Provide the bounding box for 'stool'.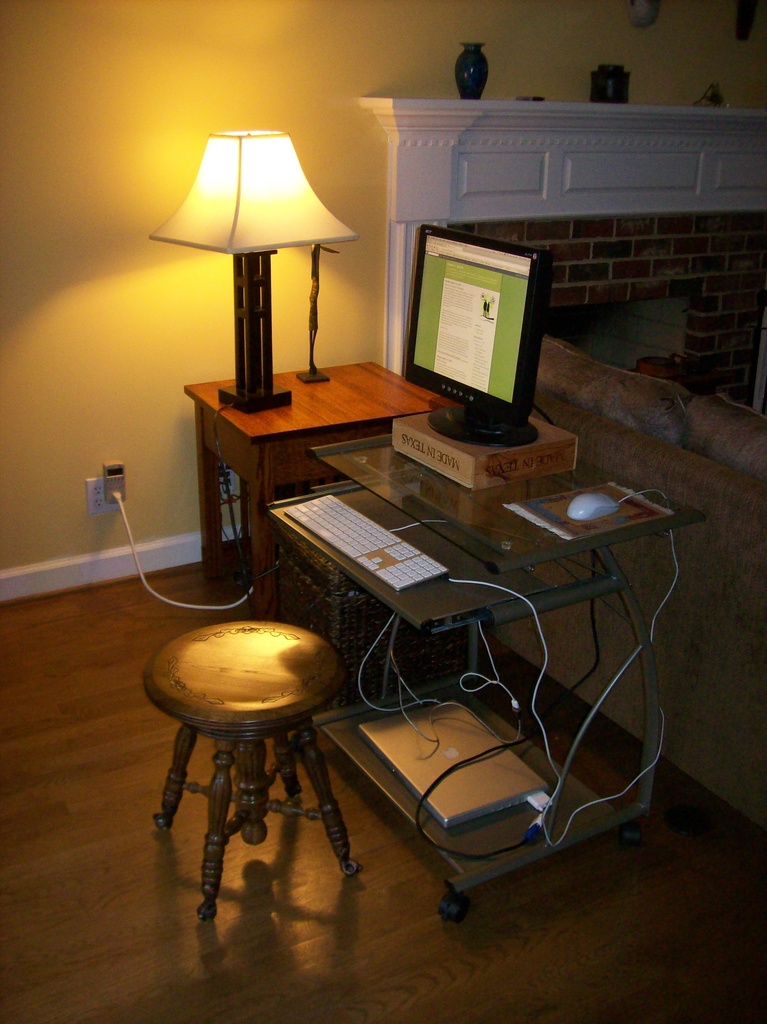
x1=147, y1=616, x2=360, y2=924.
